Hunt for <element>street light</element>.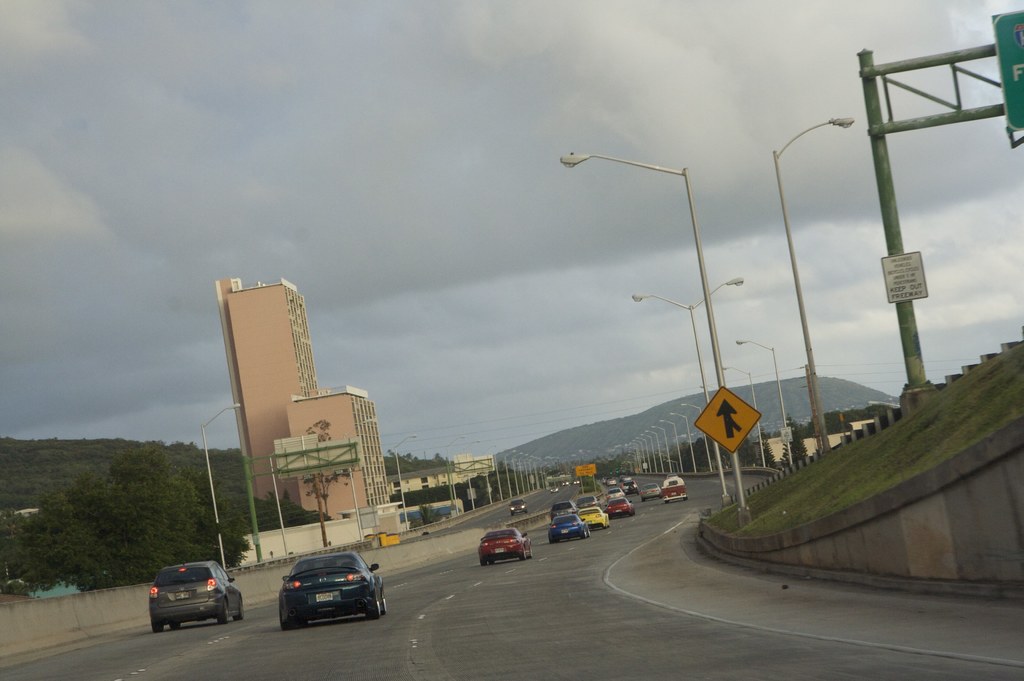
Hunted down at <box>681,407,712,475</box>.
